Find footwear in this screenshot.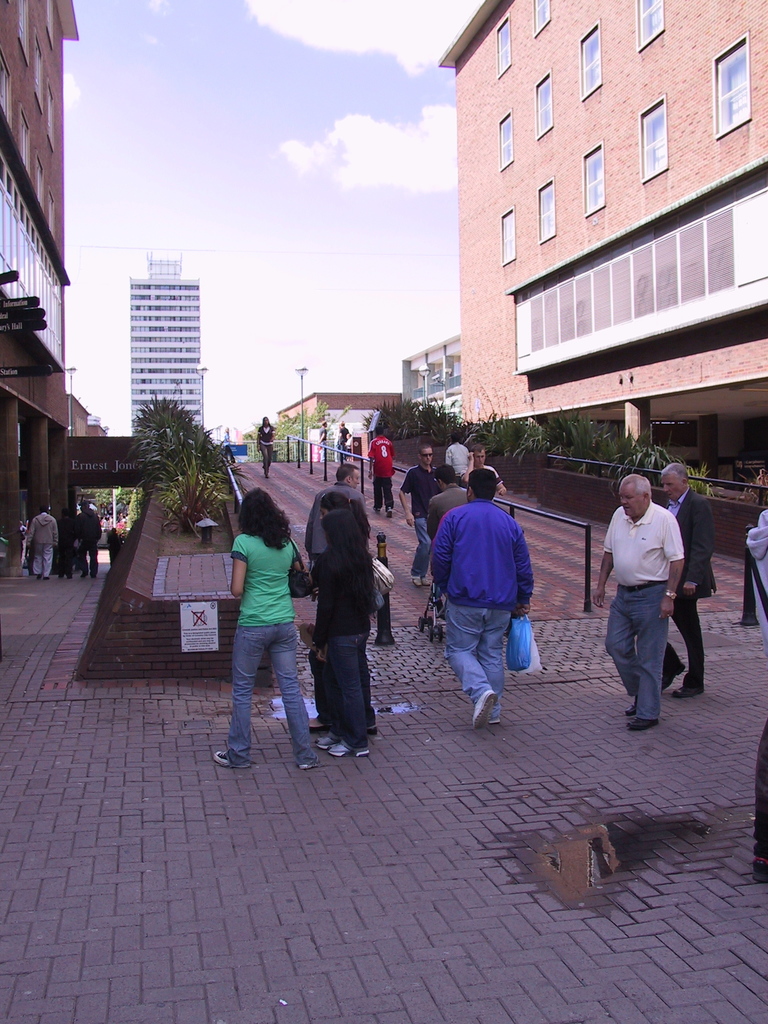
The bounding box for footwear is 296 760 314 771.
